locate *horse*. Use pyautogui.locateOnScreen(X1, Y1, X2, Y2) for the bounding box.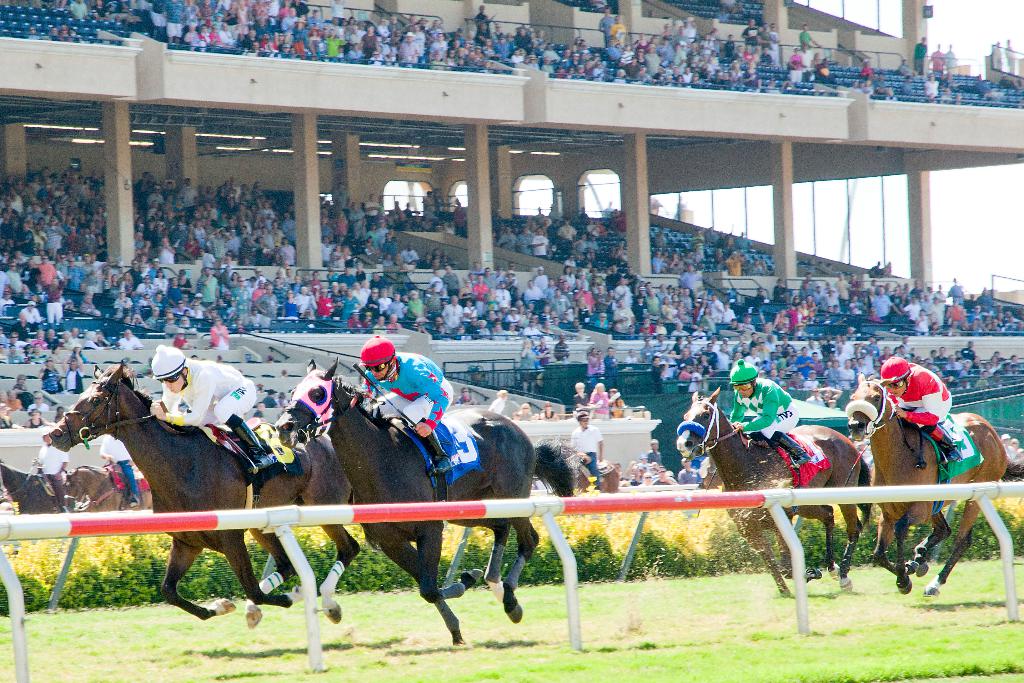
pyautogui.locateOnScreen(563, 443, 623, 497).
